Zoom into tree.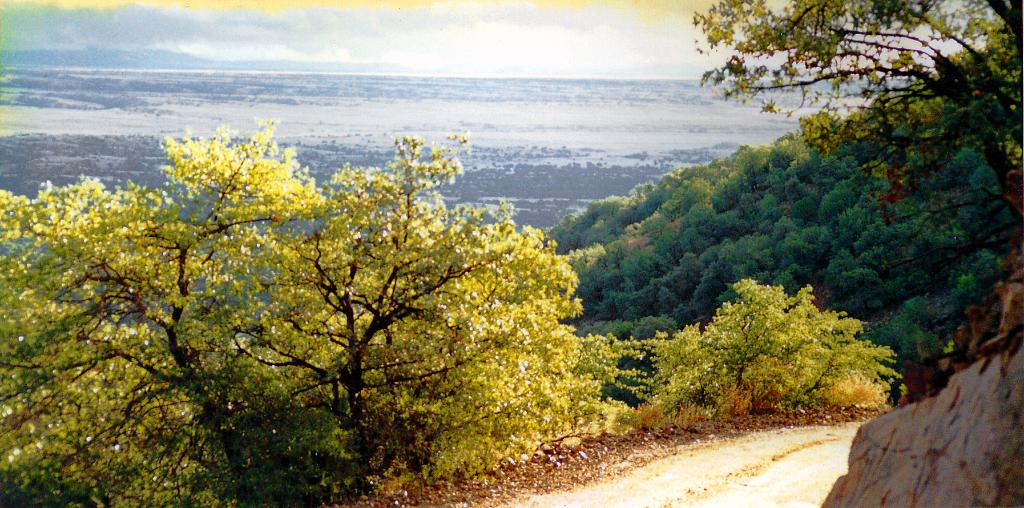
Zoom target: select_region(692, 0, 1023, 224).
